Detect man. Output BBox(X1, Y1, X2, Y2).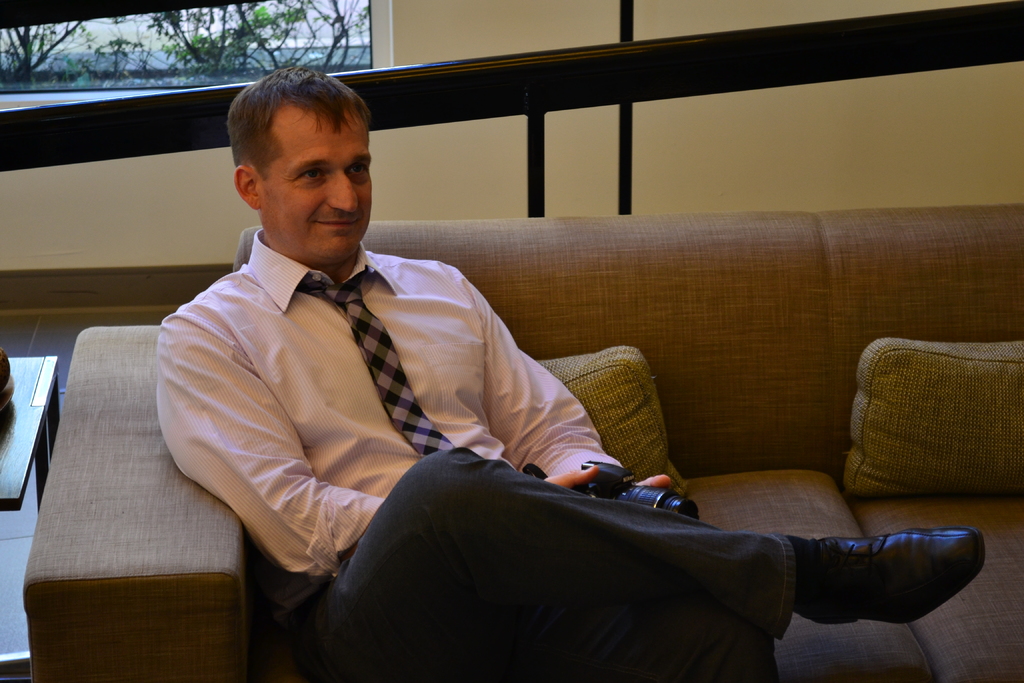
BBox(113, 94, 874, 677).
